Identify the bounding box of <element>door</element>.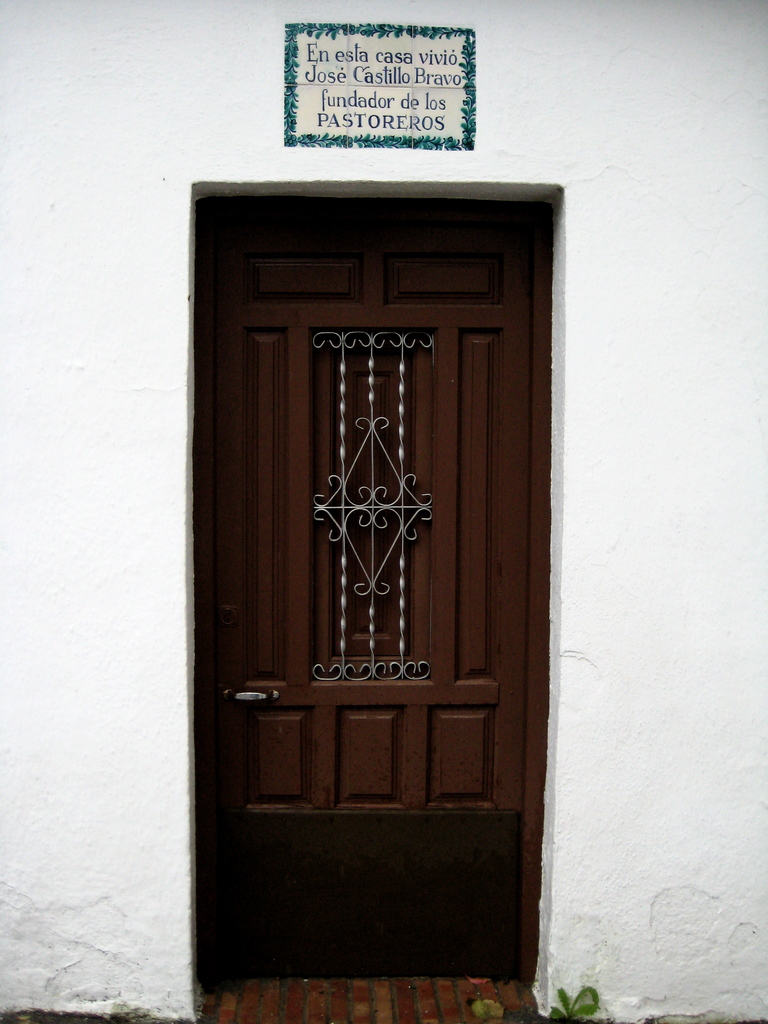
<bbox>193, 196, 527, 975</bbox>.
